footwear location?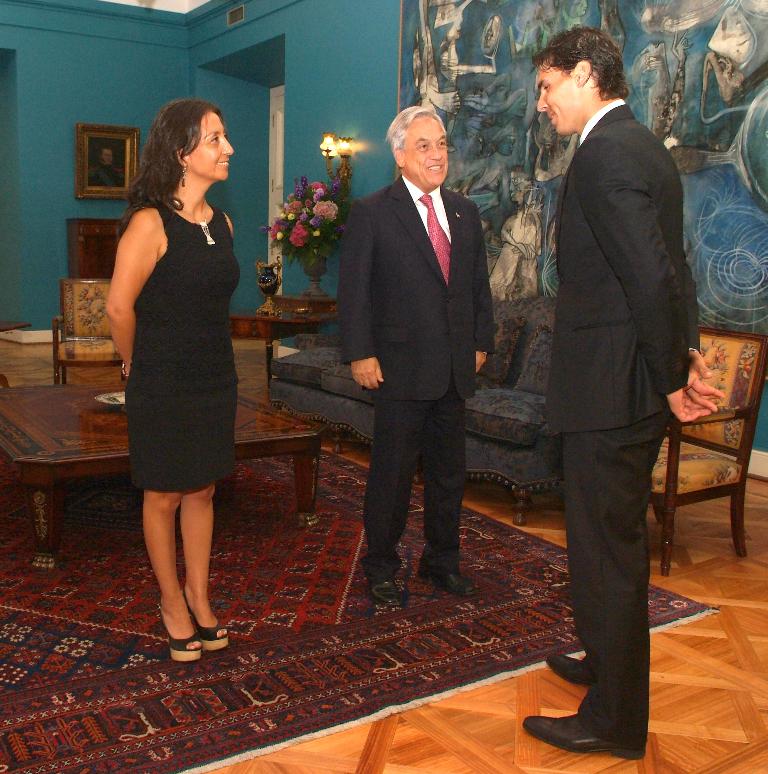
locate(528, 703, 639, 755)
